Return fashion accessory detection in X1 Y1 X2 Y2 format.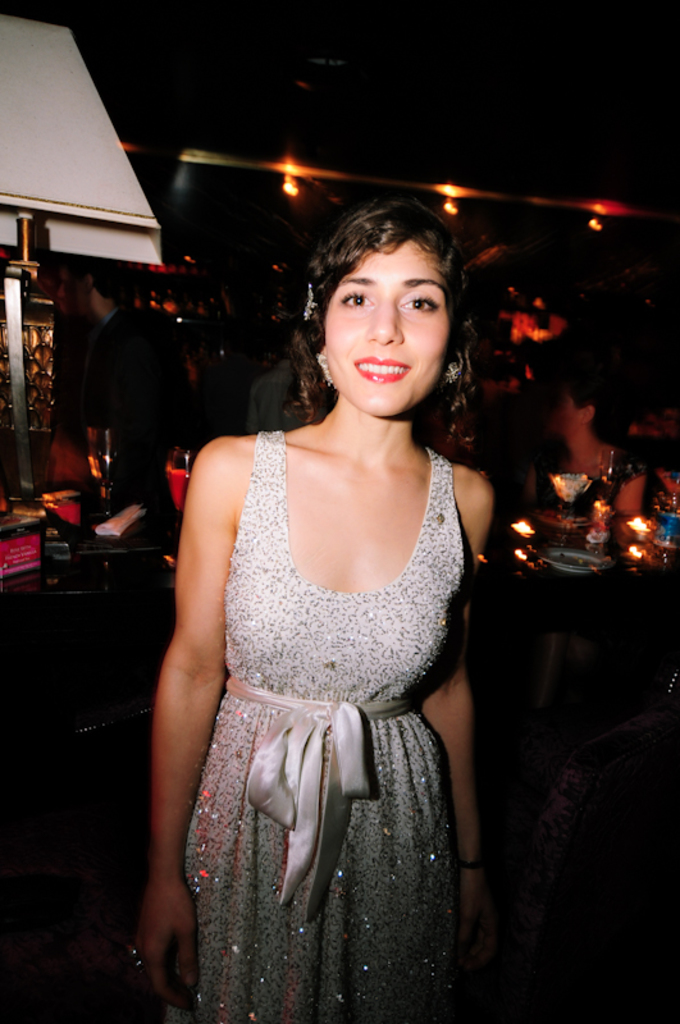
312 355 334 390.
